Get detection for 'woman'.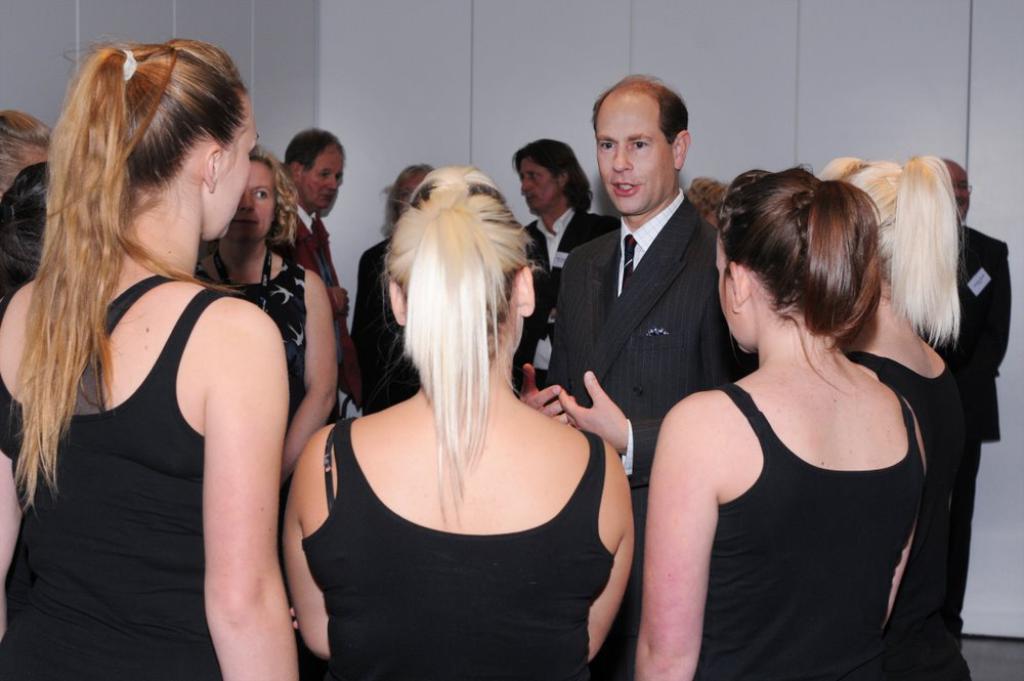
Detection: rect(0, 148, 56, 548).
